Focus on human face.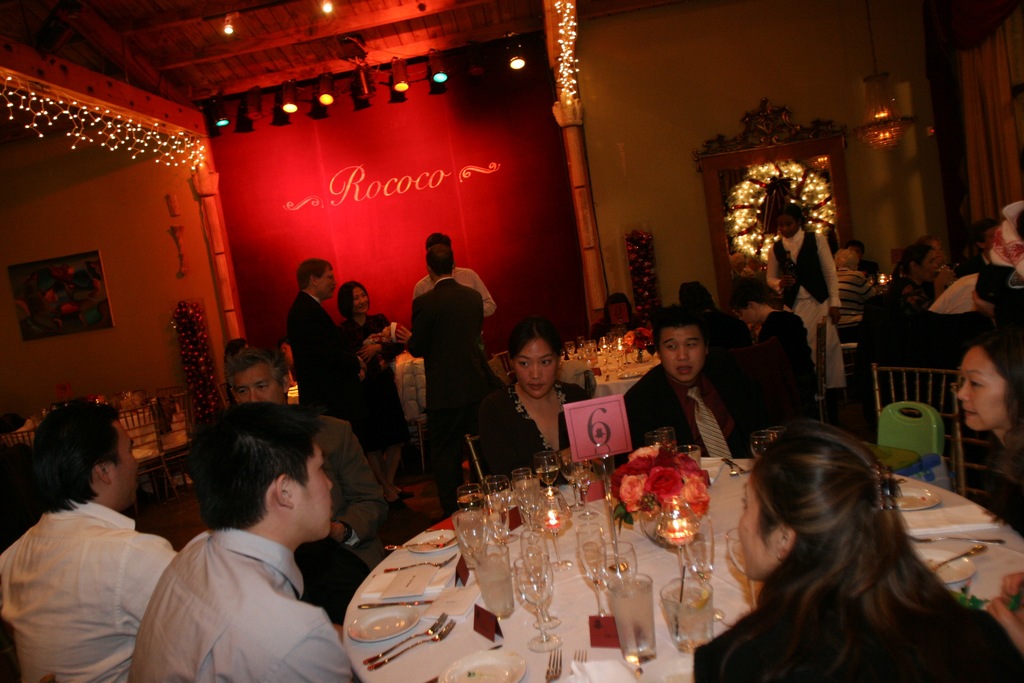
Focused at detection(986, 227, 1000, 250).
